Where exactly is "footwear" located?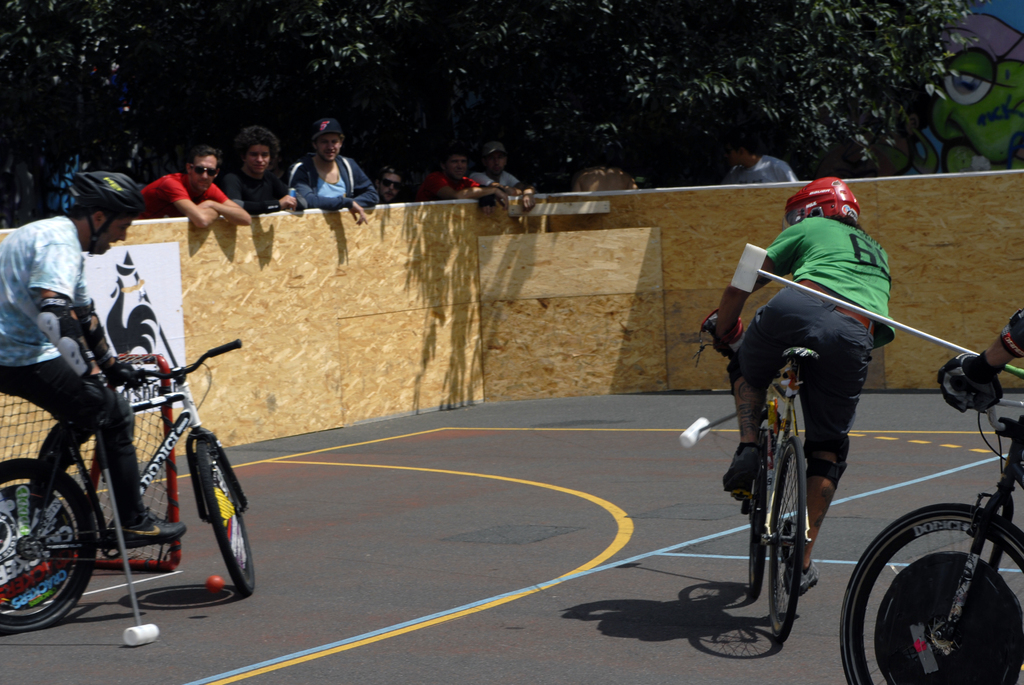
Its bounding box is bbox=(719, 446, 761, 493).
